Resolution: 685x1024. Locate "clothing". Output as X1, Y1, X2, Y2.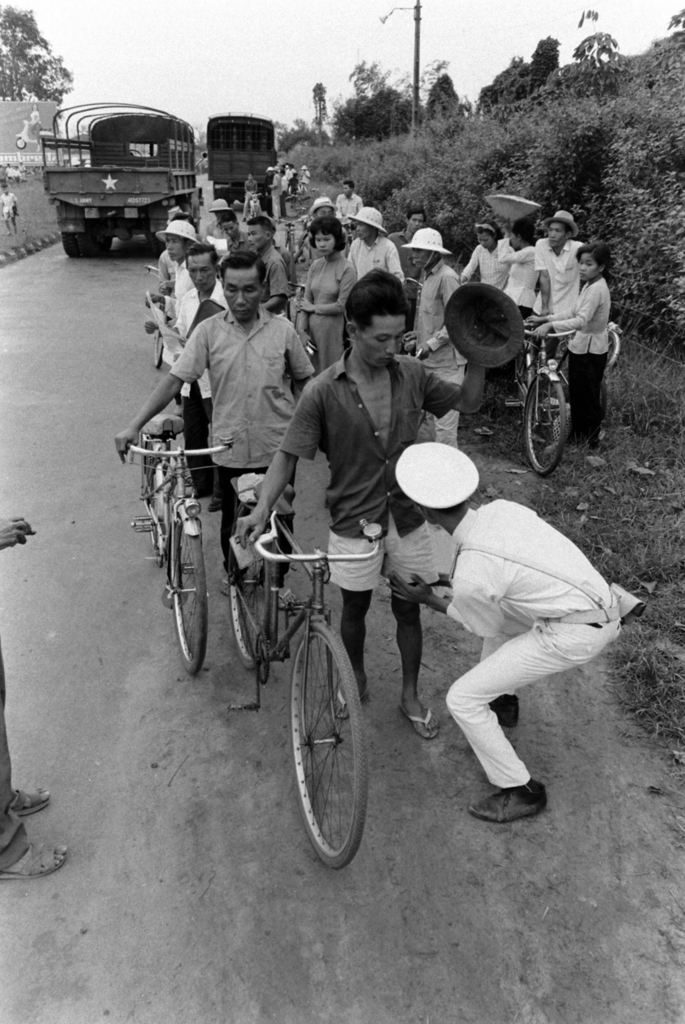
0, 652, 34, 877.
